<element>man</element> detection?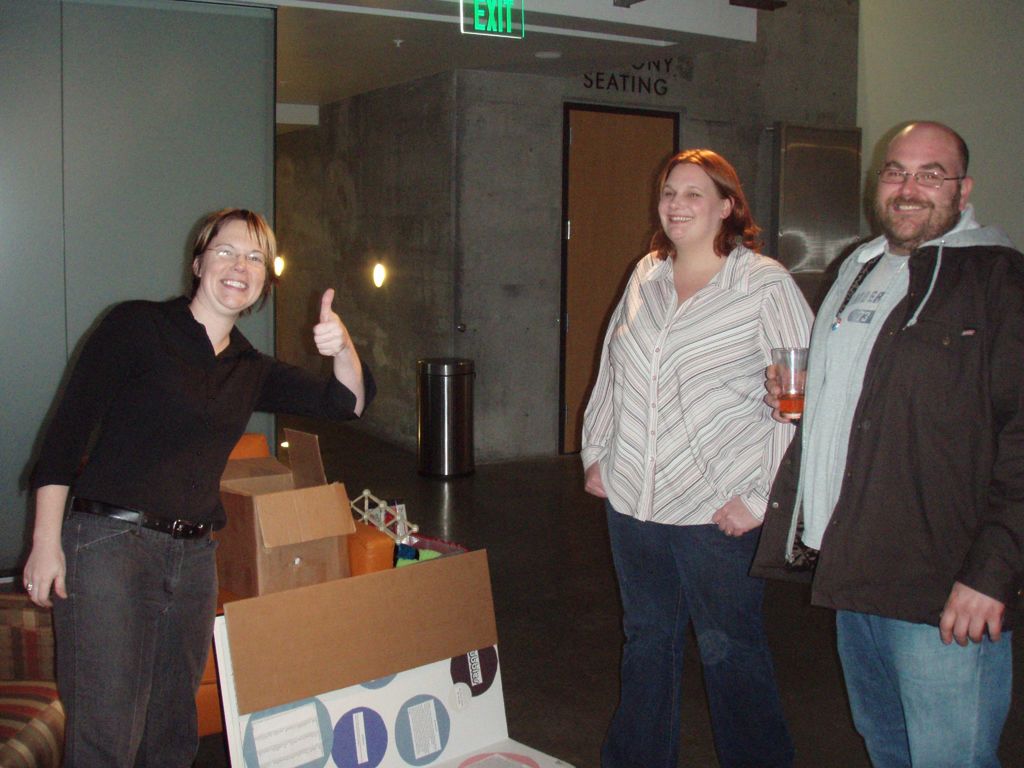
[left=762, top=119, right=1023, bottom=767]
